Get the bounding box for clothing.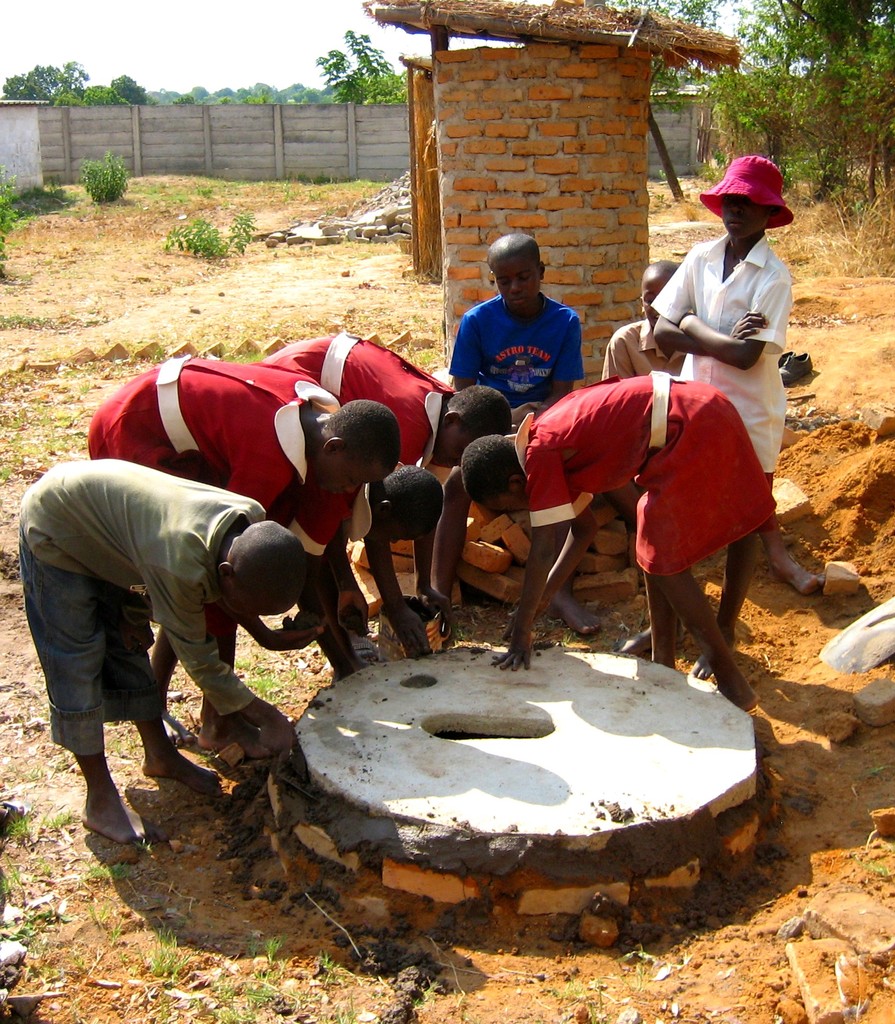
510, 376, 781, 579.
